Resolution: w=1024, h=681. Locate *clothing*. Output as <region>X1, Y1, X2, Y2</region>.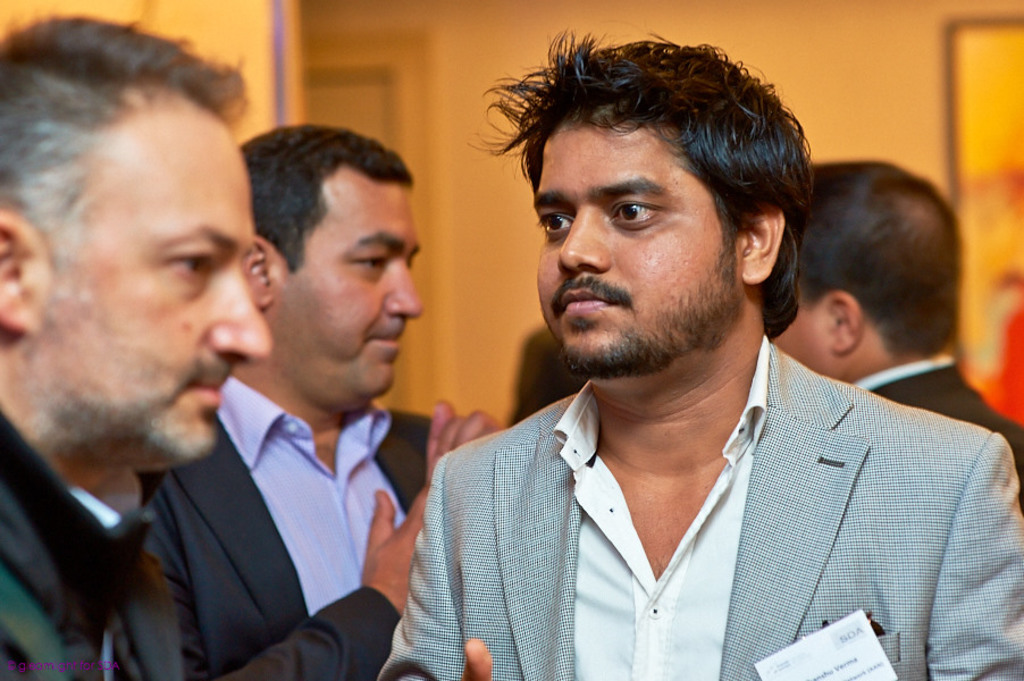
<region>425, 400, 930, 680</region>.
